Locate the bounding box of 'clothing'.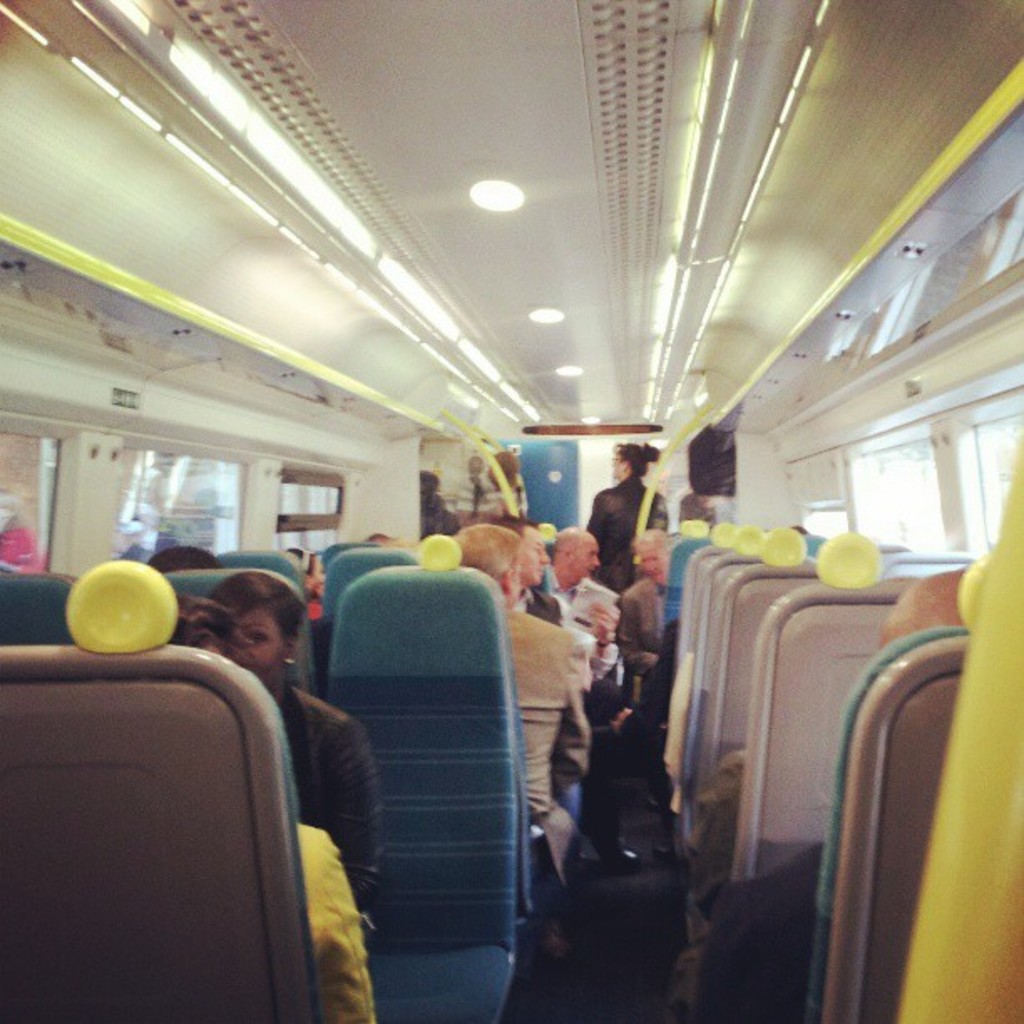
Bounding box: locate(611, 576, 666, 696).
